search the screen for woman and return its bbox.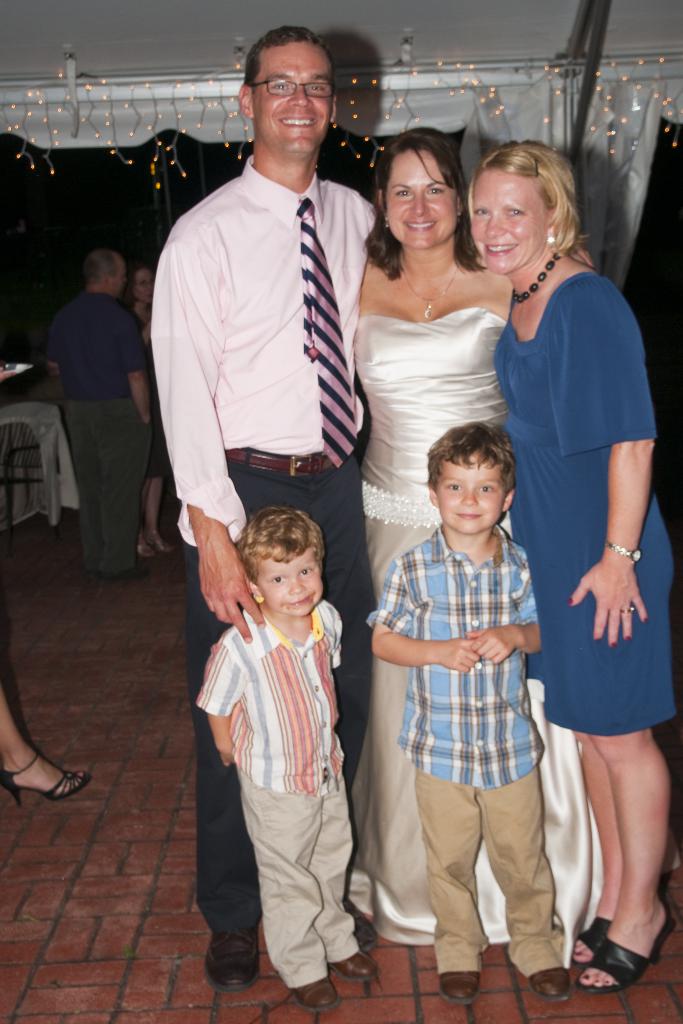
Found: box=[0, 692, 86, 801].
